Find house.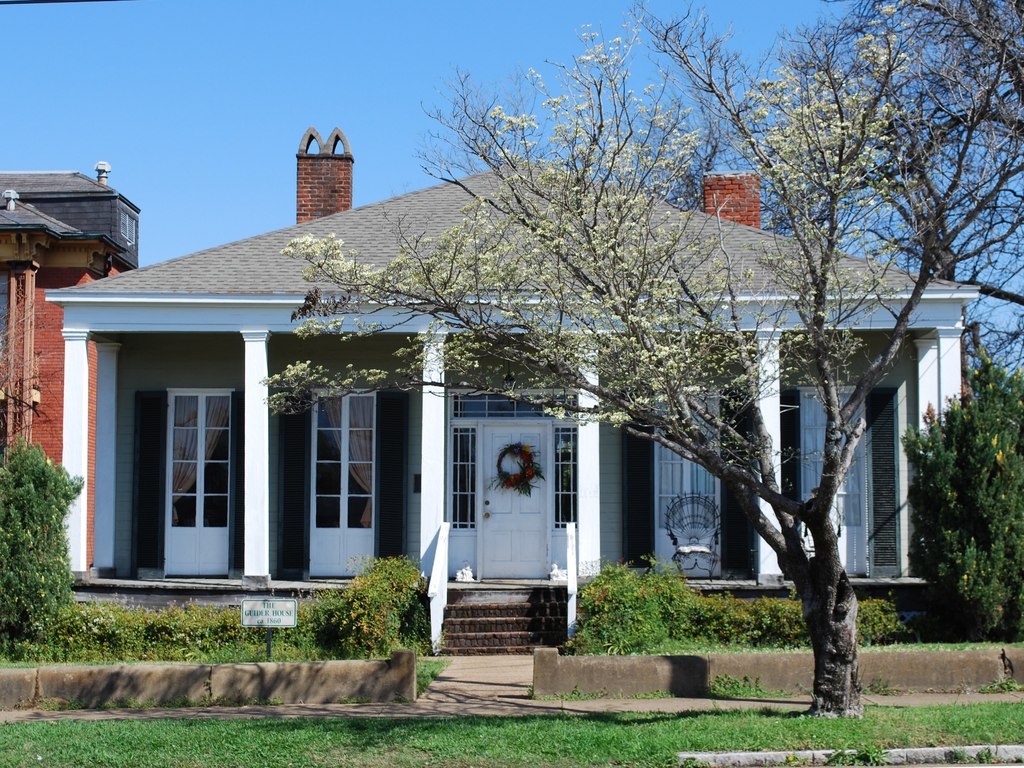
l=0, t=154, r=160, b=498.
